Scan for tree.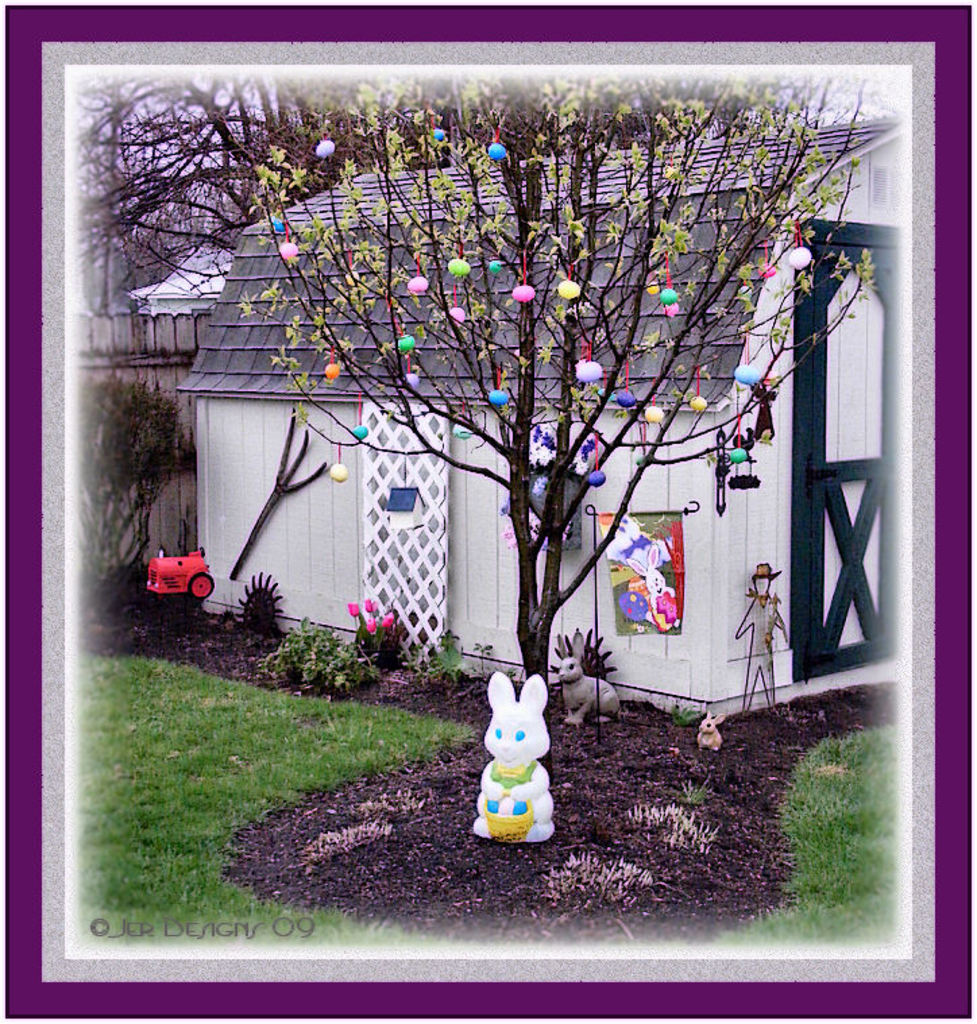
Scan result: bbox(23, 16, 976, 777).
